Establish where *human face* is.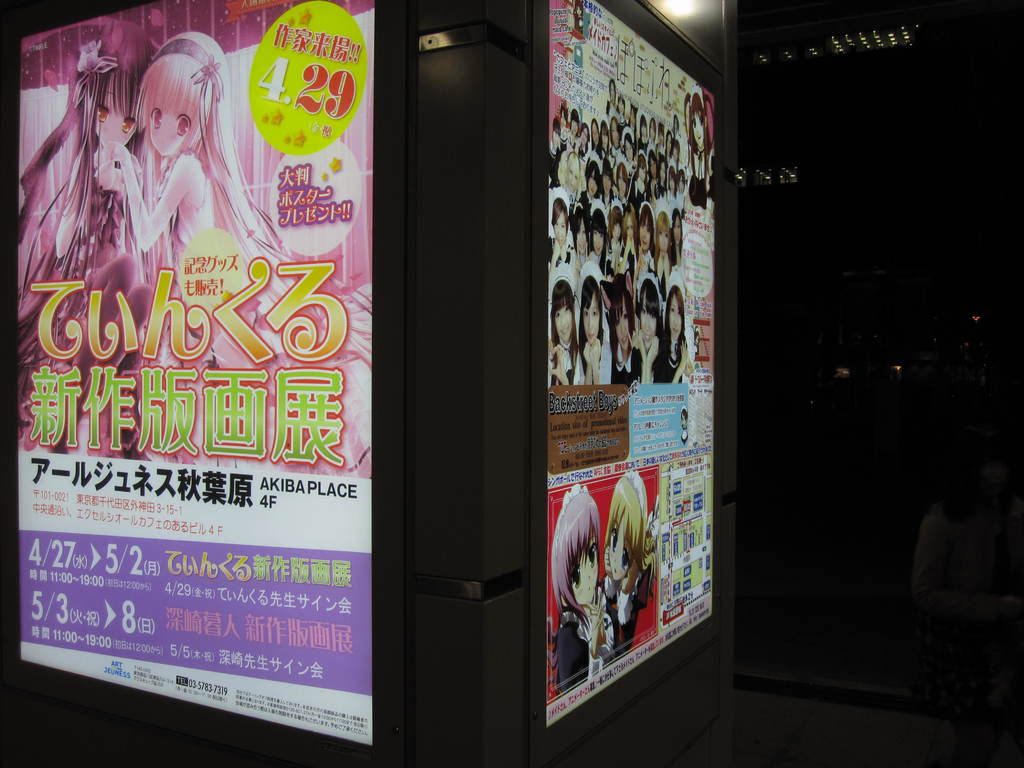
Established at bbox=[623, 179, 626, 192].
